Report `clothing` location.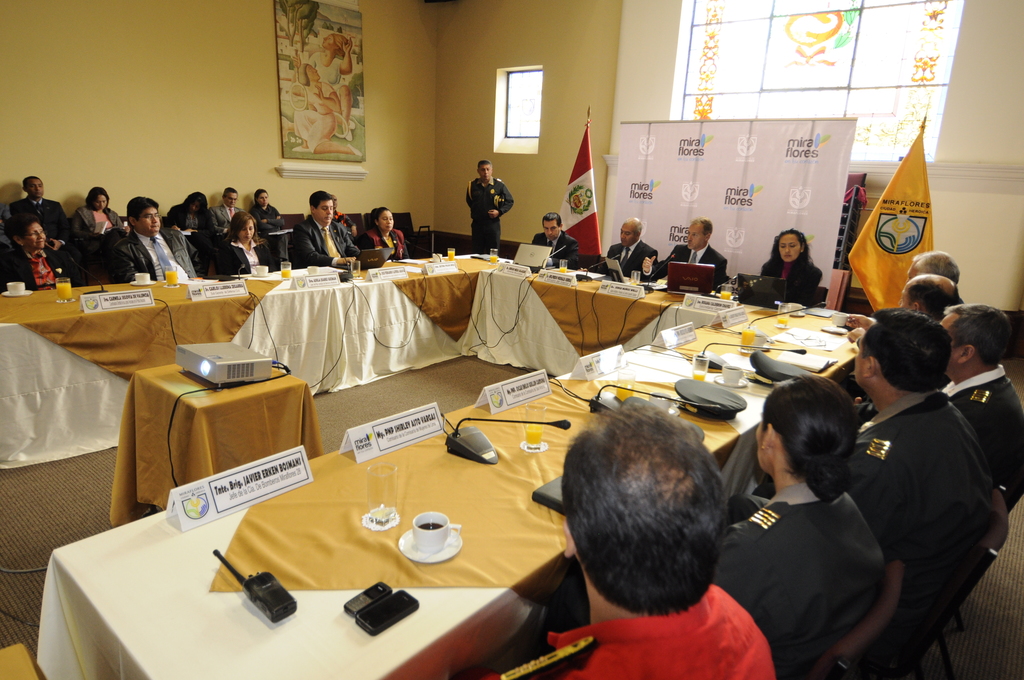
Report: [left=10, top=195, right=65, bottom=238].
